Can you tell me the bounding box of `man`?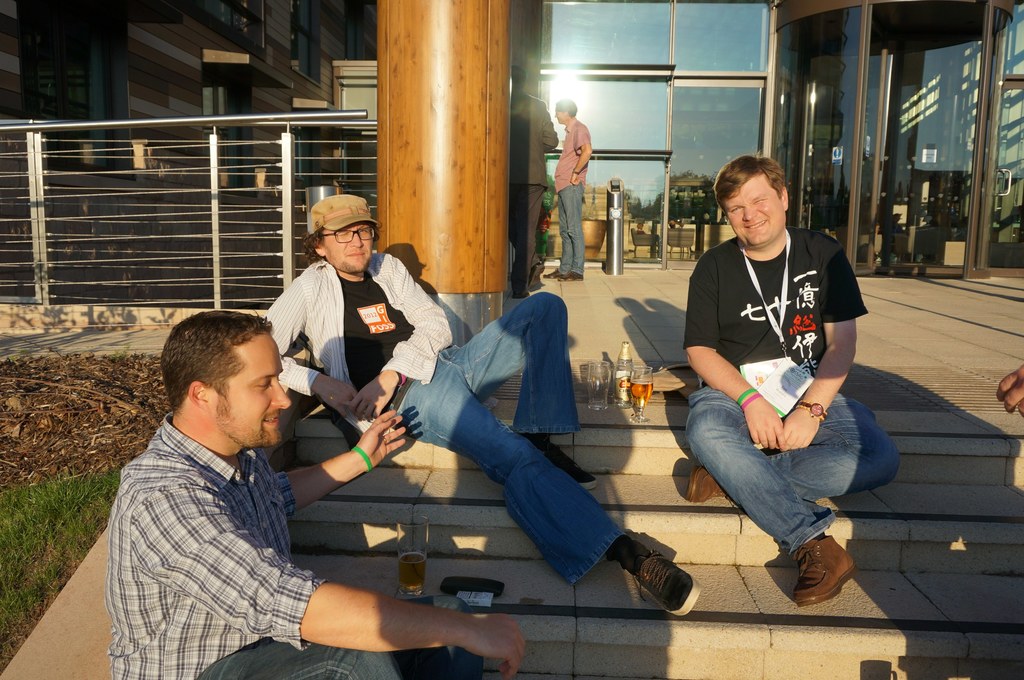
locate(513, 63, 554, 297).
